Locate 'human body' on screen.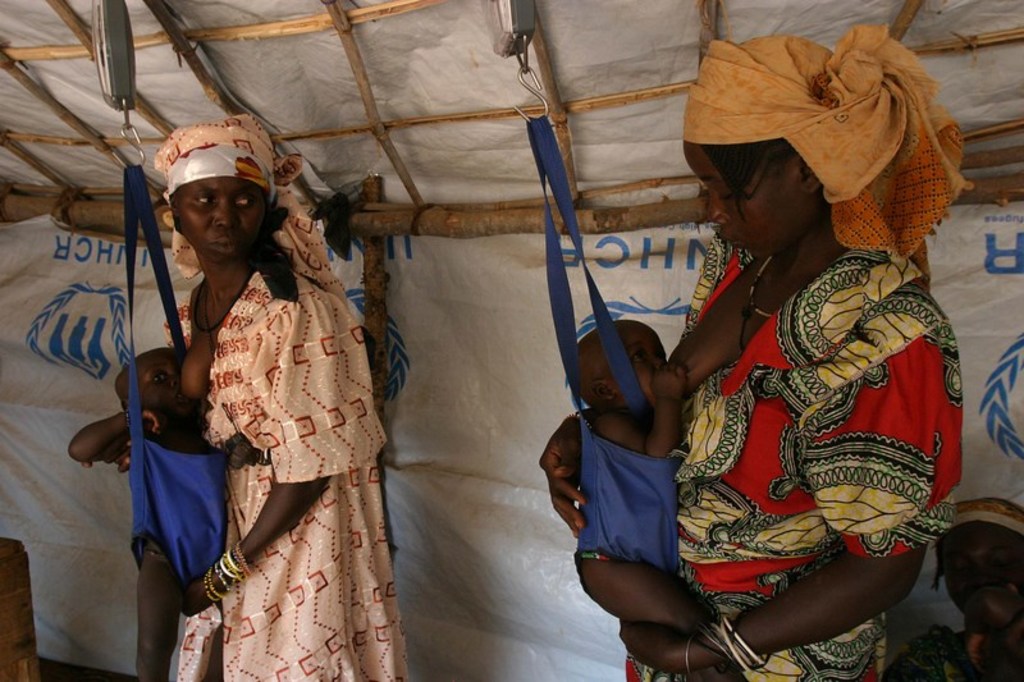
On screen at rect(654, 70, 978, 681).
